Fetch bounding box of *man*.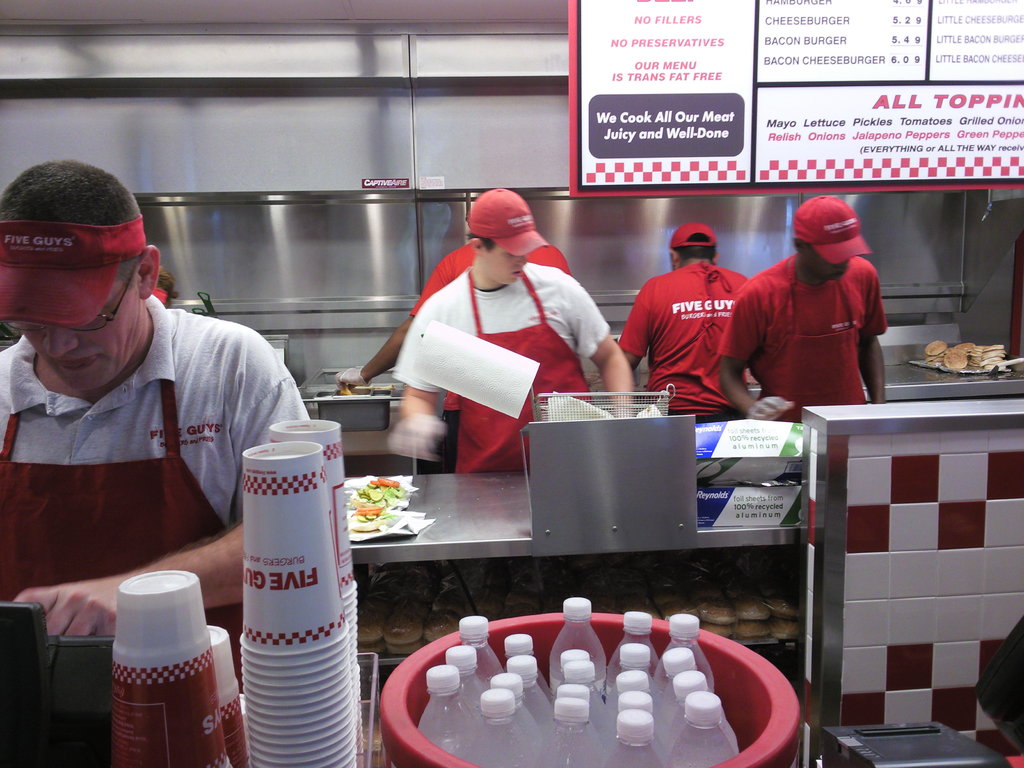
Bbox: [383, 187, 637, 475].
